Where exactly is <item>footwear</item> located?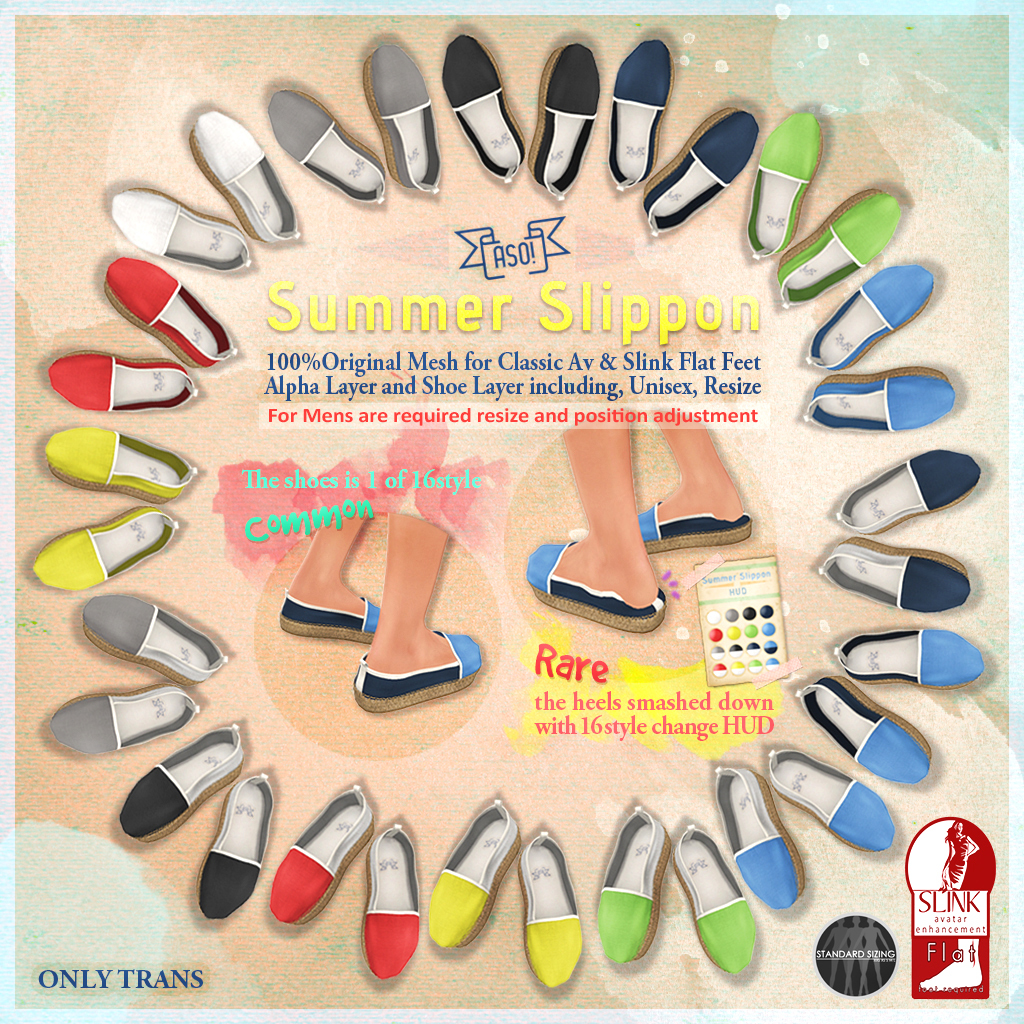
Its bounding box is left=27, top=501, right=187, bottom=601.
